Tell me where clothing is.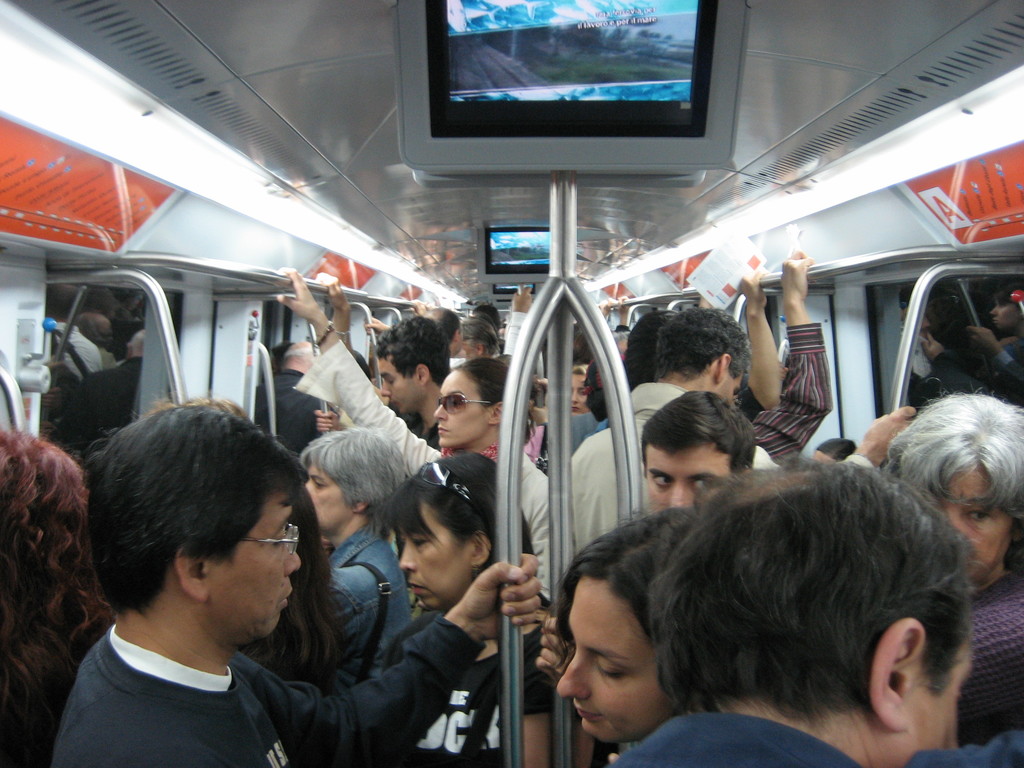
clothing is at box=[44, 612, 492, 767].
